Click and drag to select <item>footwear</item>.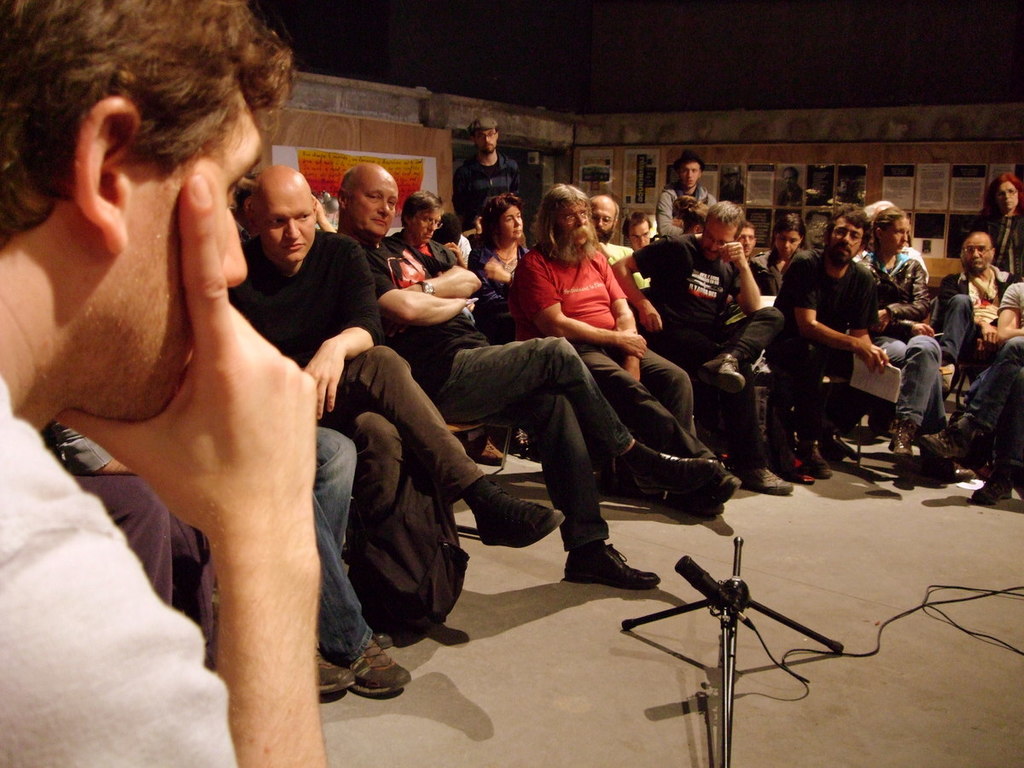
Selection: box(511, 425, 530, 449).
